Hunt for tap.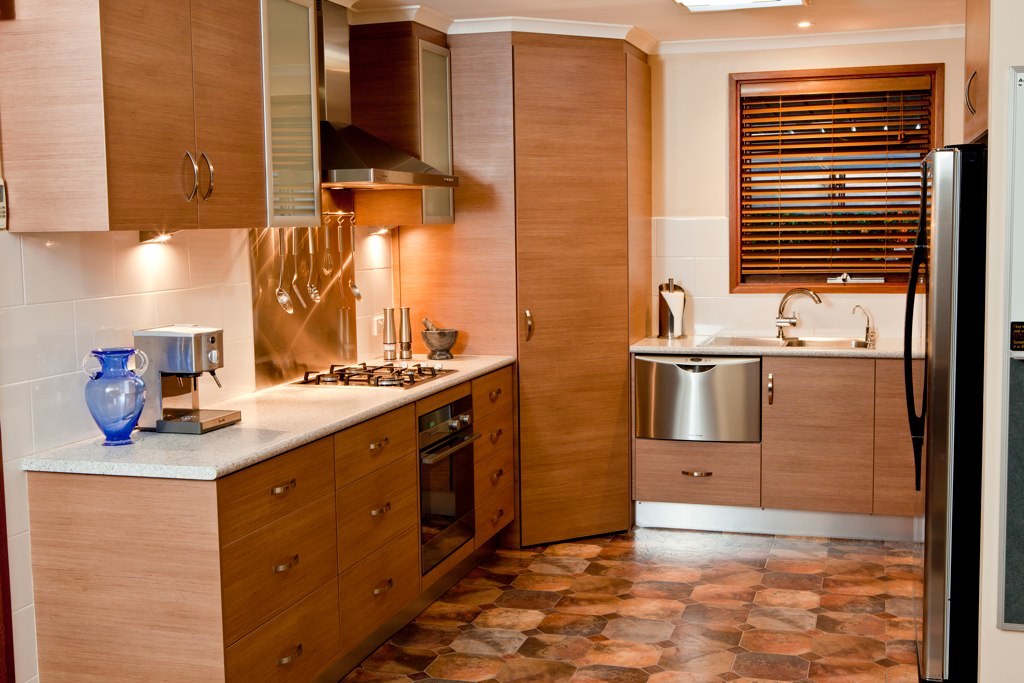
Hunted down at 771 286 824 337.
